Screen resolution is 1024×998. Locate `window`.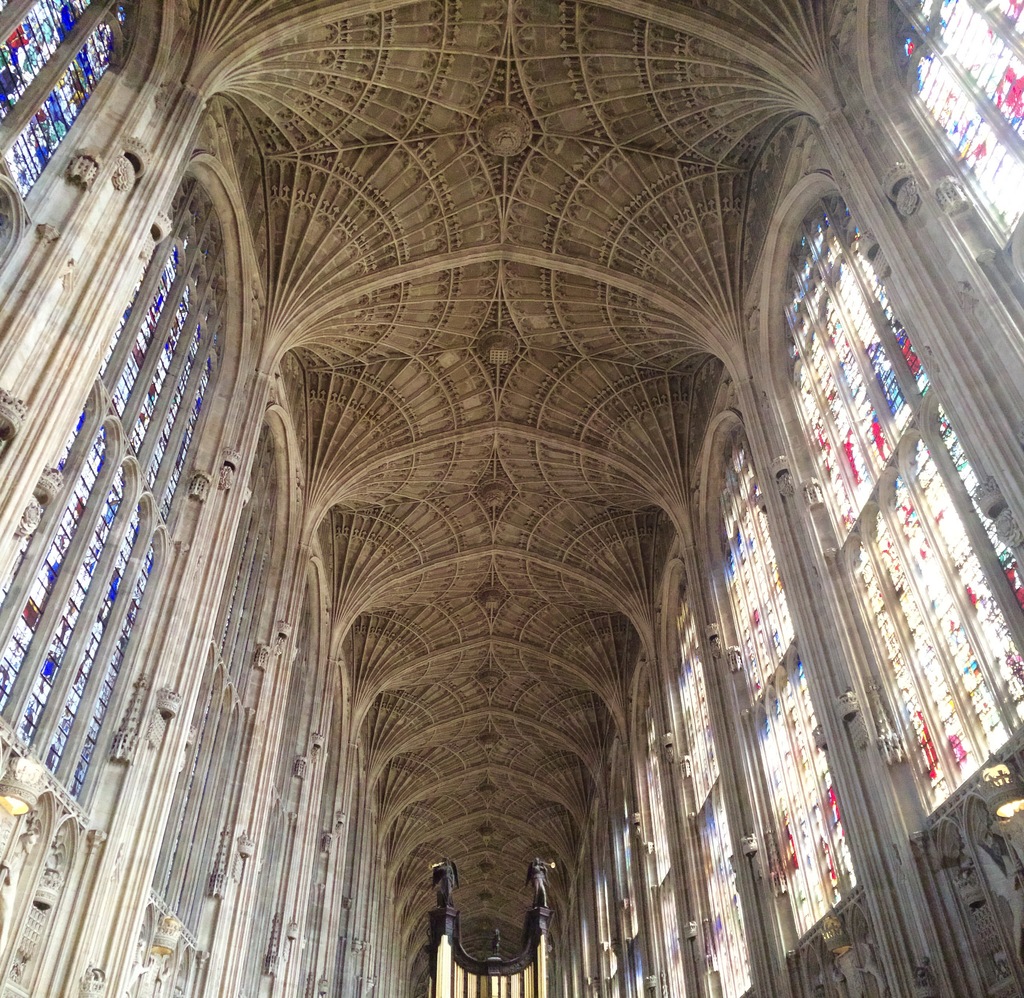
[x1=770, y1=113, x2=907, y2=546].
